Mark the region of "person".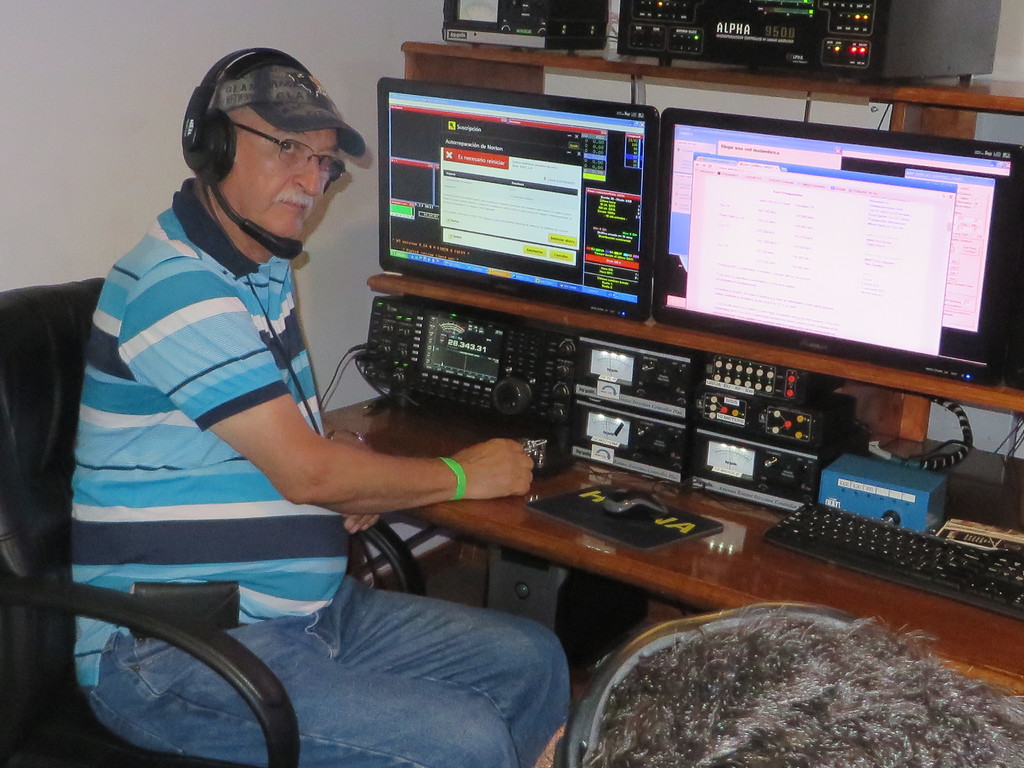
Region: l=88, t=34, r=482, b=753.
